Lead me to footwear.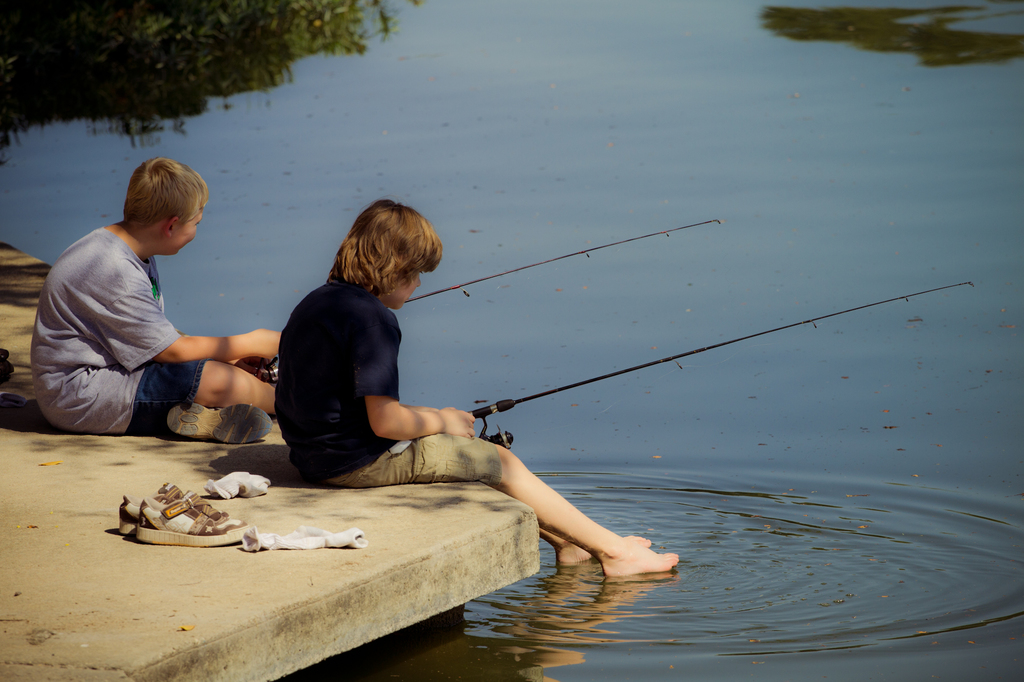
Lead to rect(116, 488, 186, 540).
